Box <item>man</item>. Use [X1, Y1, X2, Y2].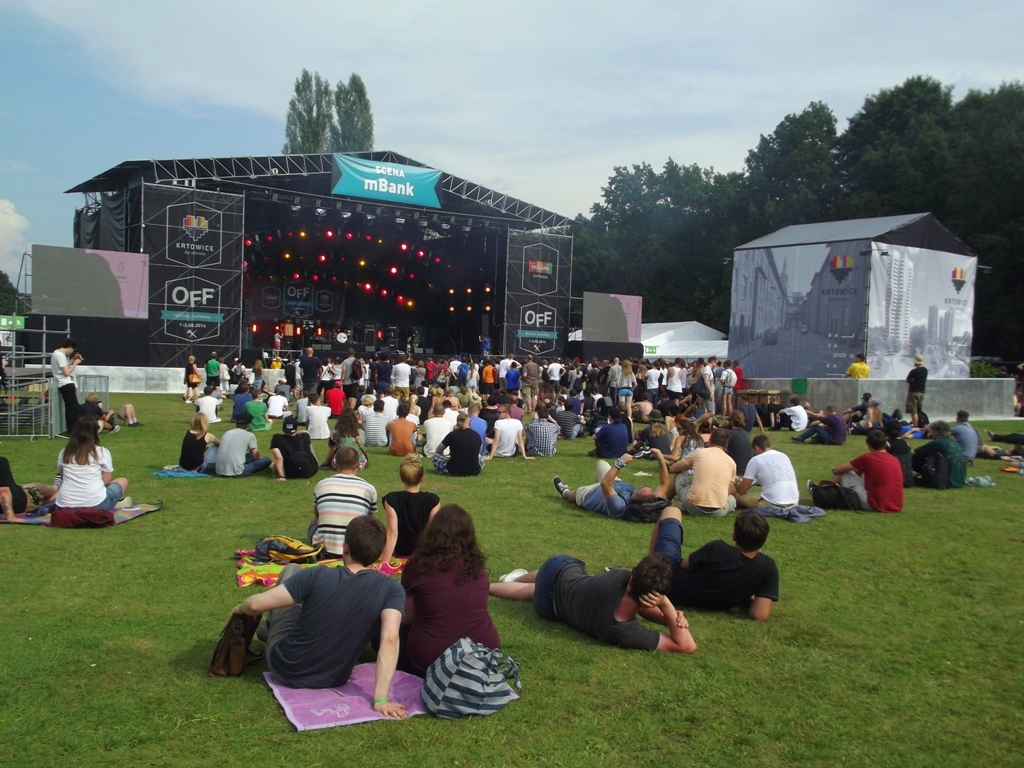
[528, 403, 560, 461].
